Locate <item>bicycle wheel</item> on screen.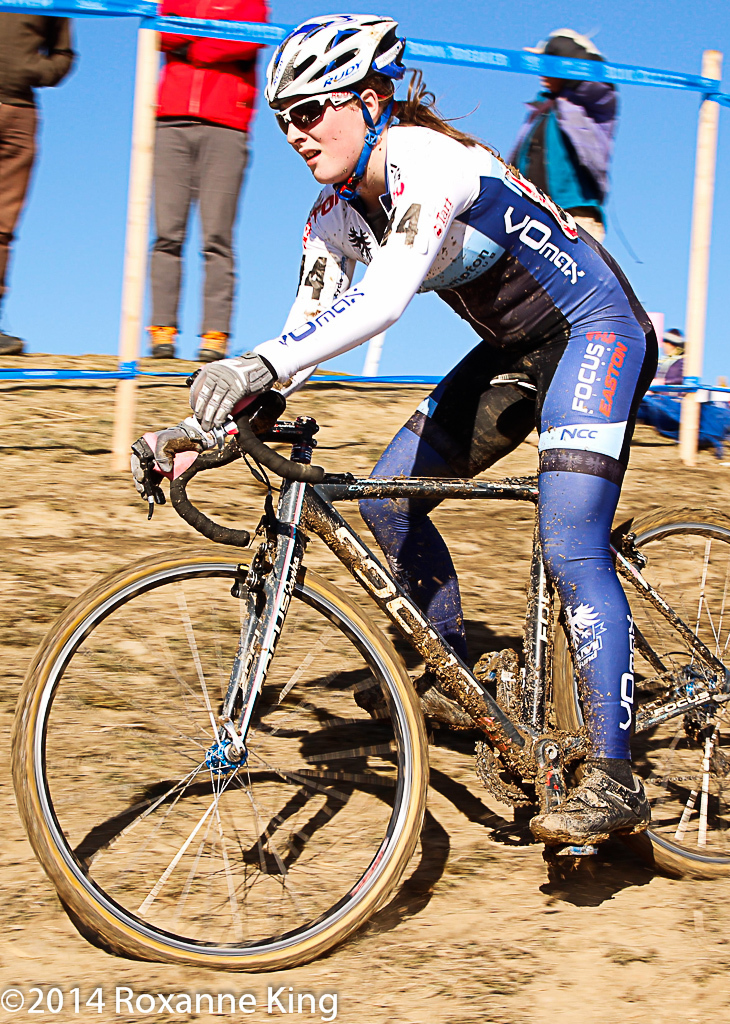
On screen at 548, 503, 729, 879.
